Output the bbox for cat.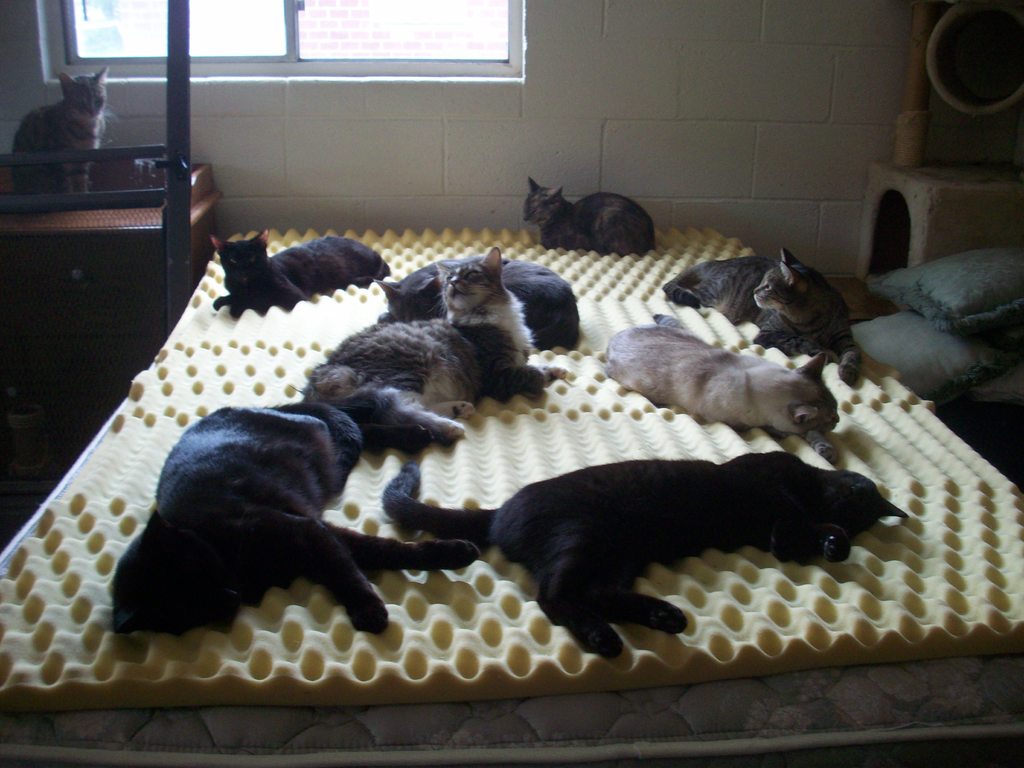
crop(385, 446, 904, 658).
